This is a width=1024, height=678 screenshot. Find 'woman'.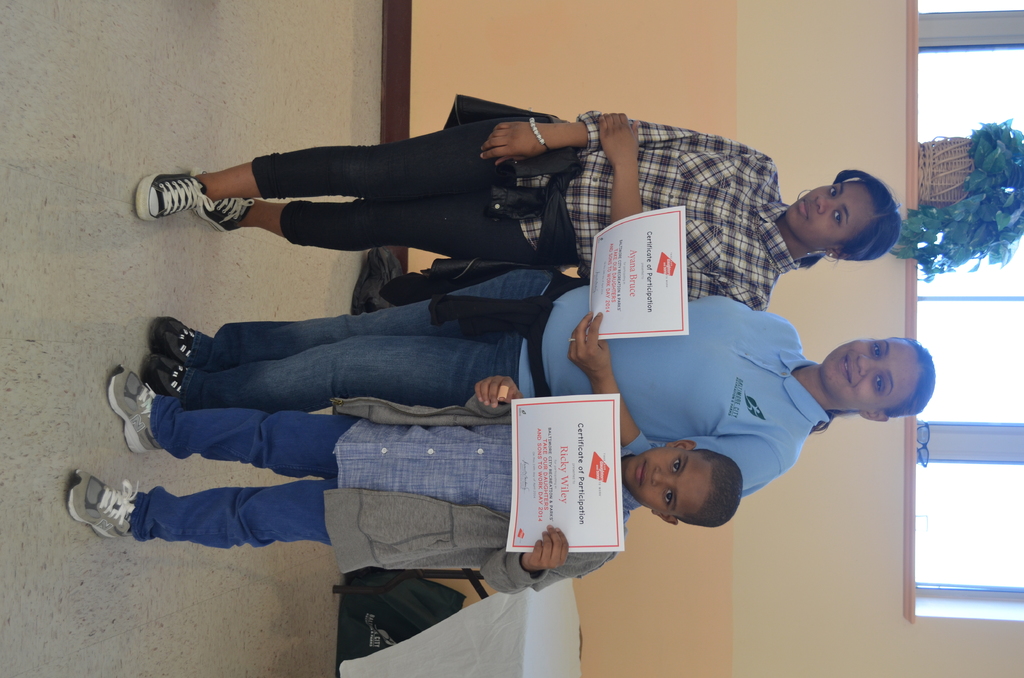
Bounding box: 140/264/938/500.
